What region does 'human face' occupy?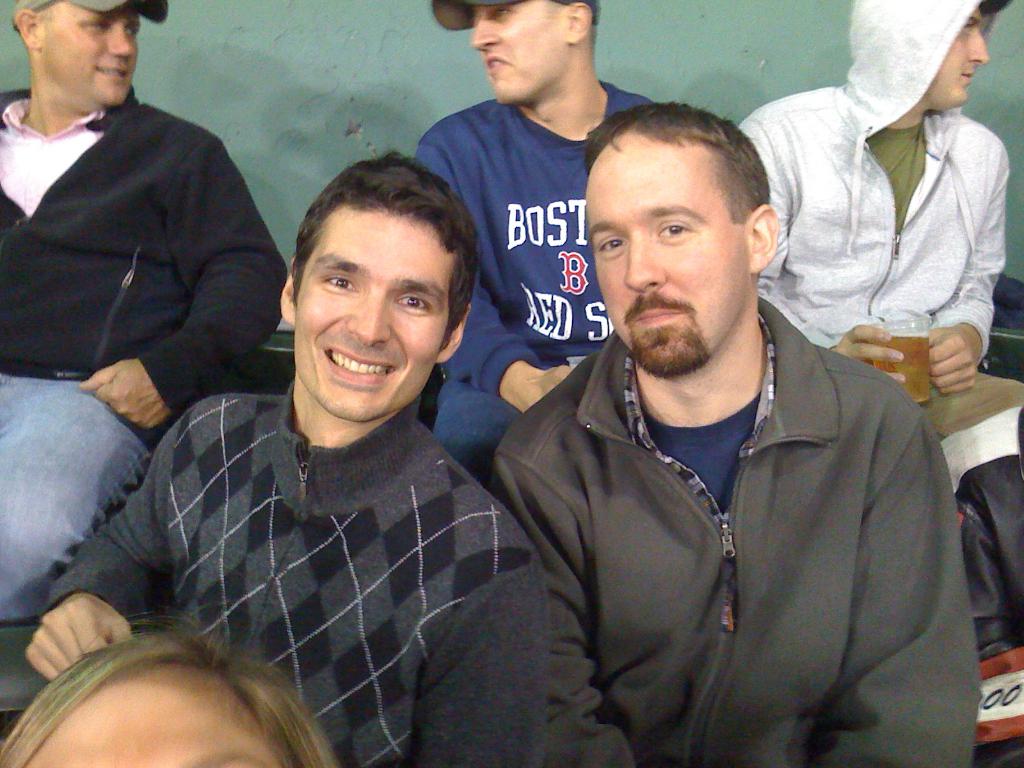
[x1=474, y1=1, x2=570, y2=105].
